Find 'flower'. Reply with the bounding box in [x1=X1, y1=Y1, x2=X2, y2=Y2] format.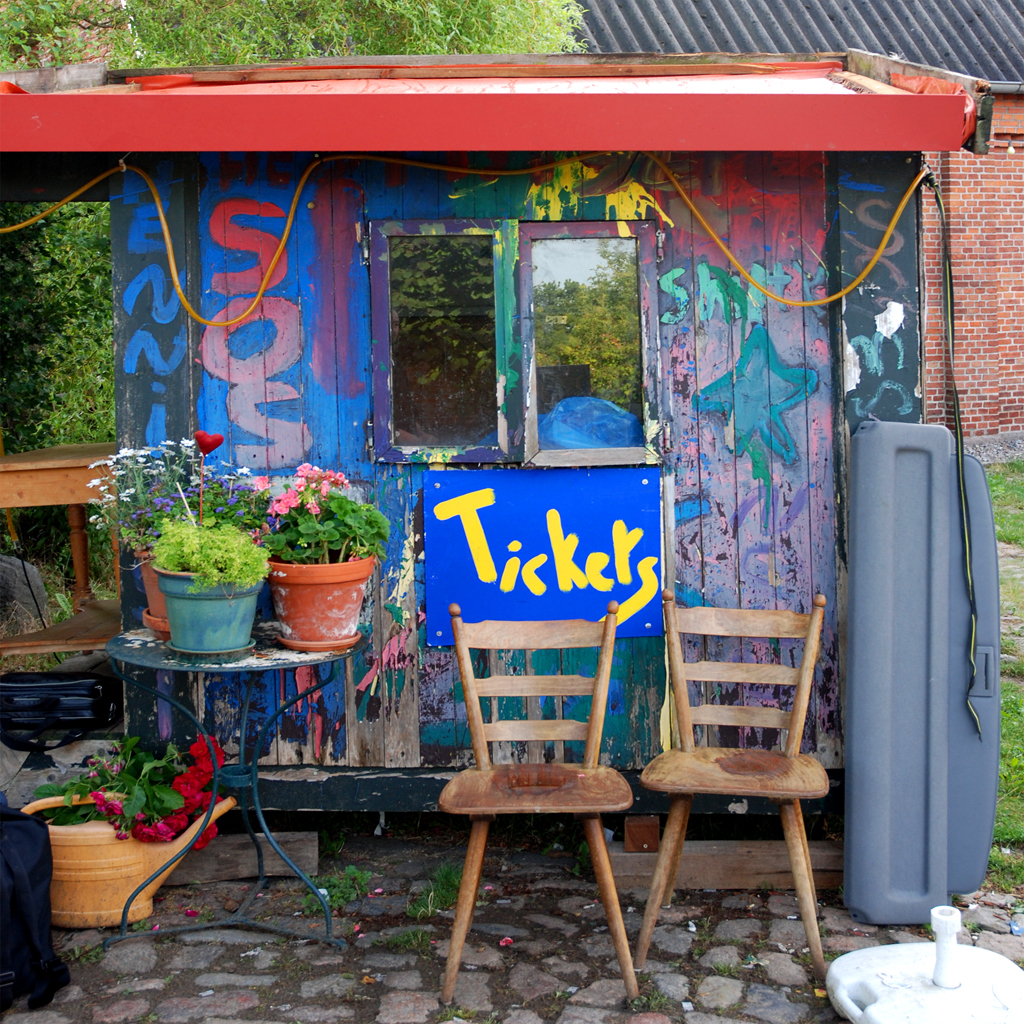
[x1=198, y1=431, x2=219, y2=451].
